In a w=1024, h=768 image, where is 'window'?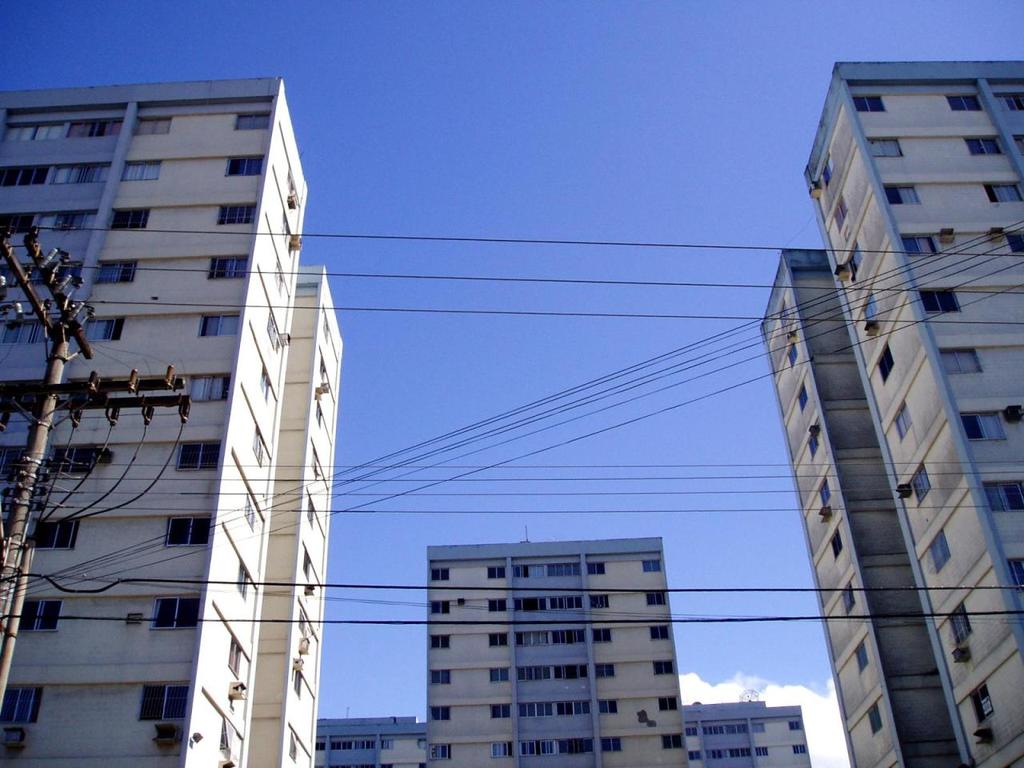
crop(818, 477, 833, 503).
